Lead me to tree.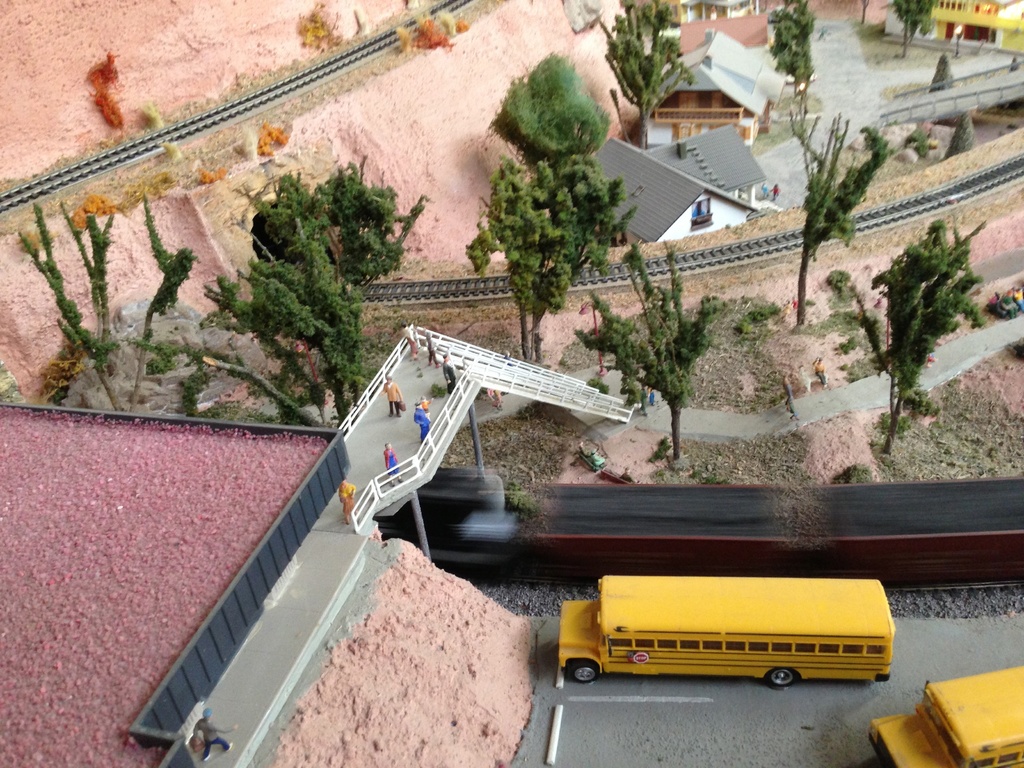
Lead to Rect(834, 195, 985, 458).
